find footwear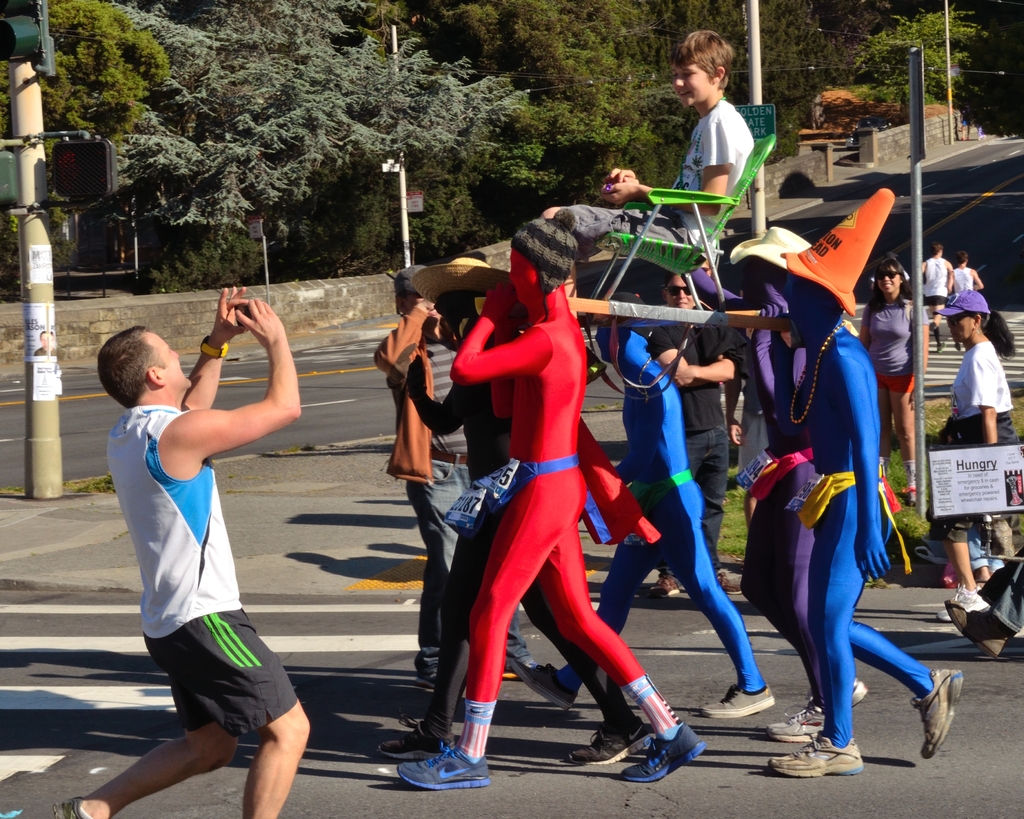
[947,602,1016,662]
